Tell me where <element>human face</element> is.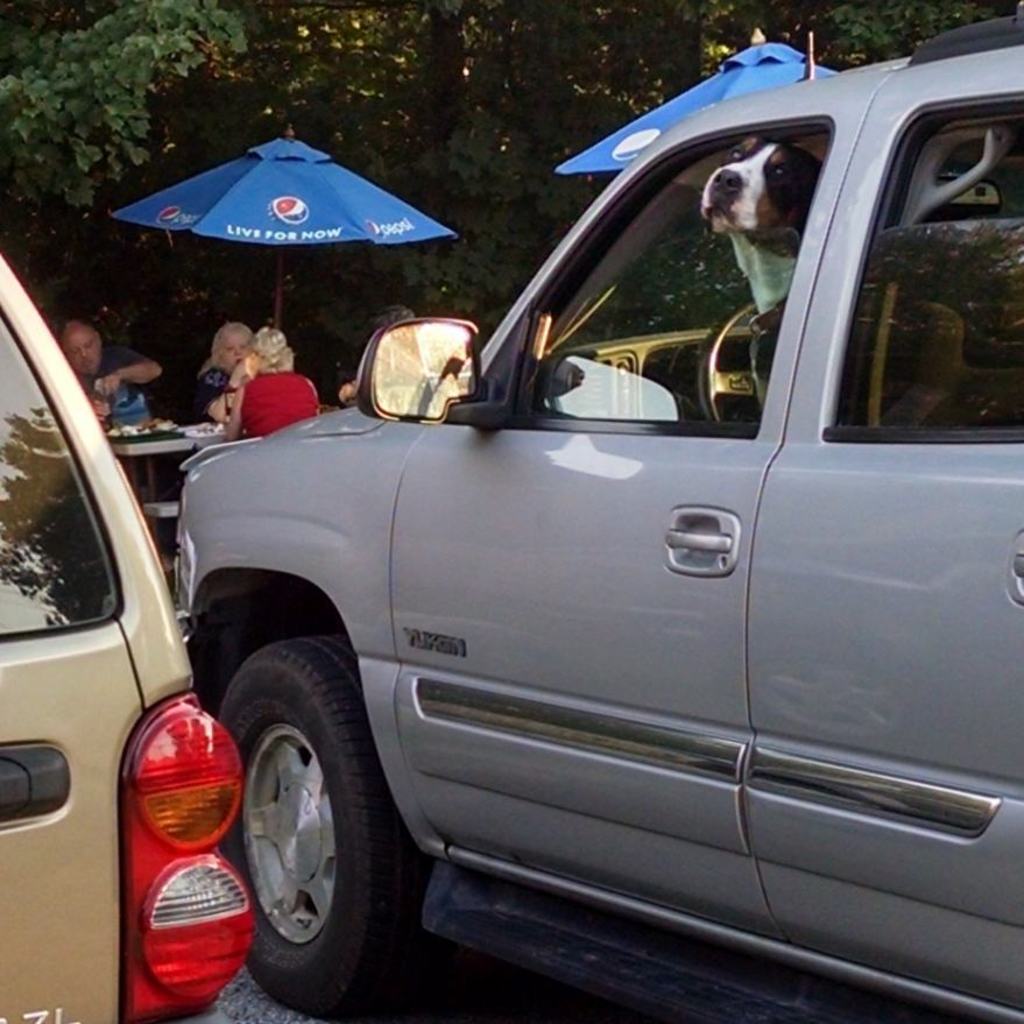
<element>human face</element> is at crop(218, 332, 250, 373).
